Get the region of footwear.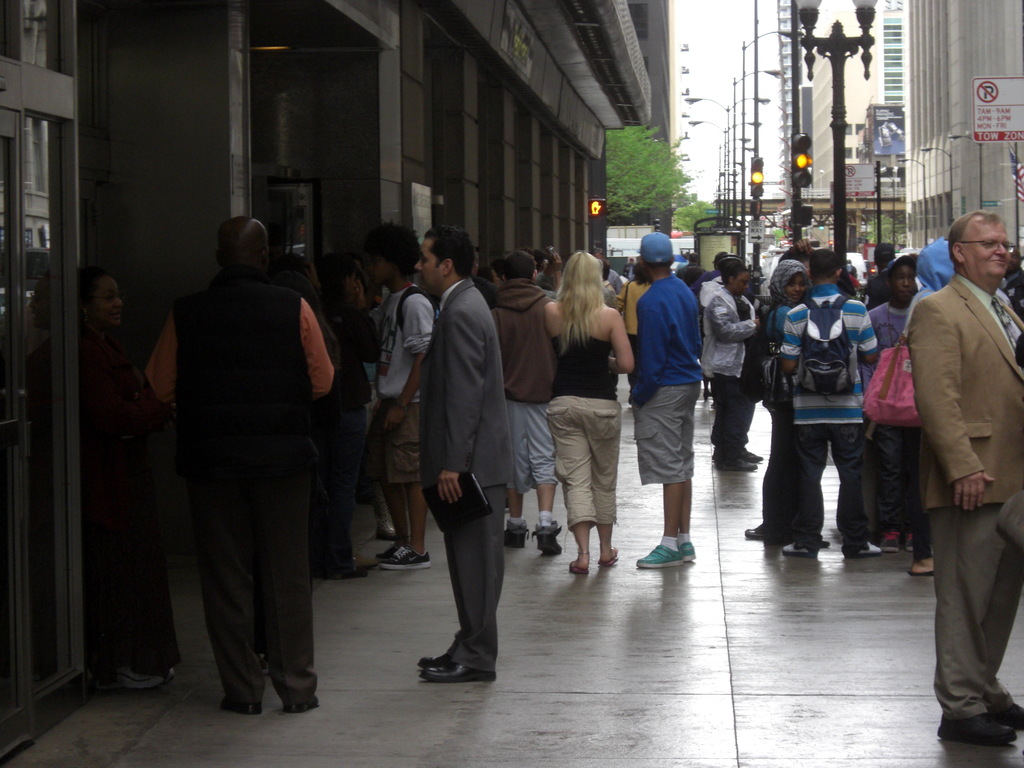
region(844, 531, 876, 559).
